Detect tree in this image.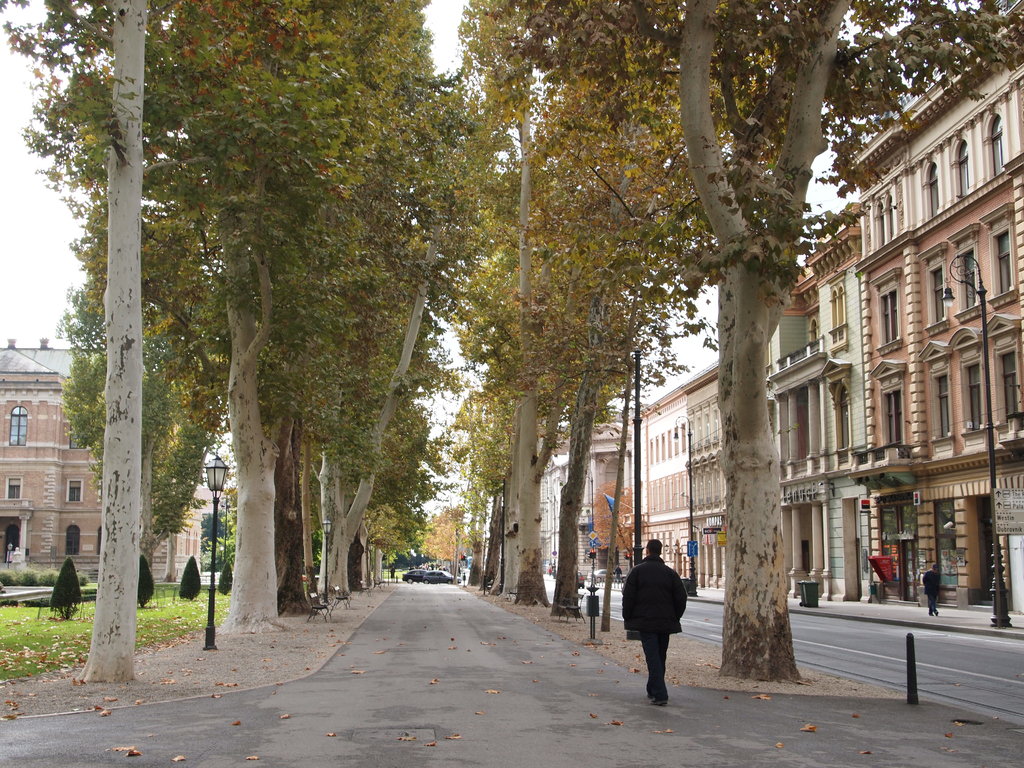
Detection: locate(451, 113, 695, 651).
